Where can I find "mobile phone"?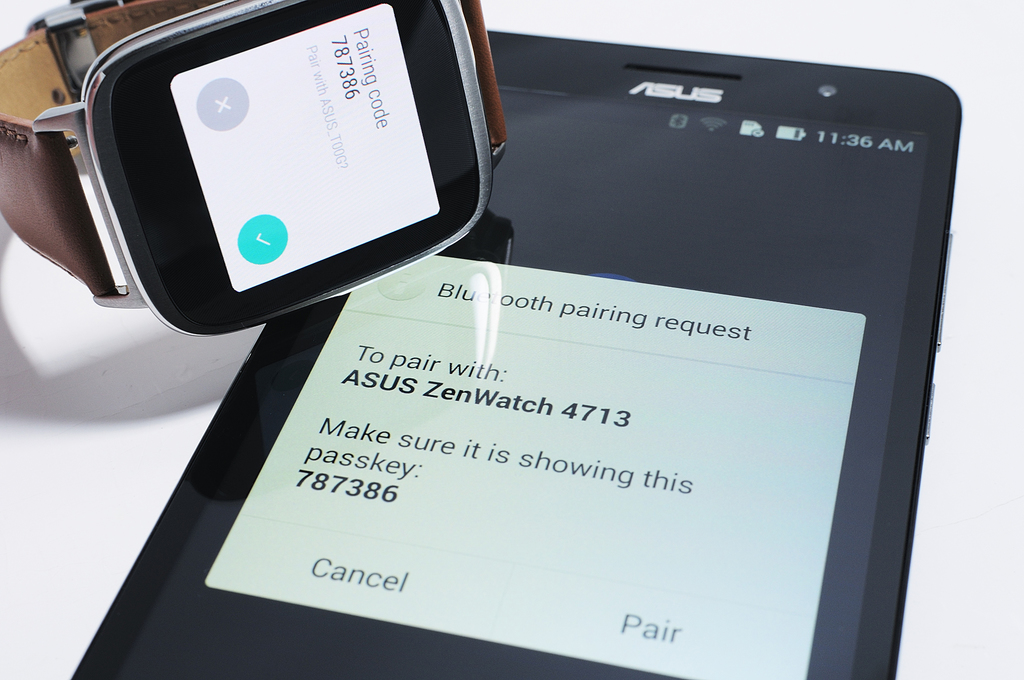
You can find it at detection(234, 38, 956, 670).
